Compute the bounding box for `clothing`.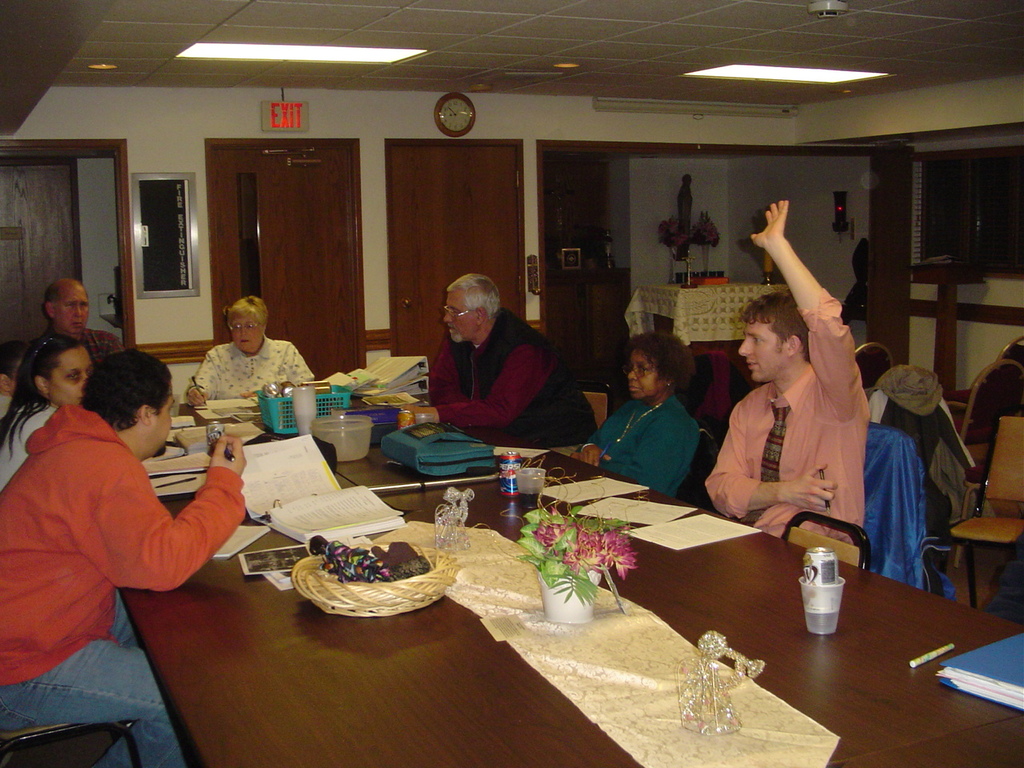
<bbox>0, 394, 245, 767</bbox>.
